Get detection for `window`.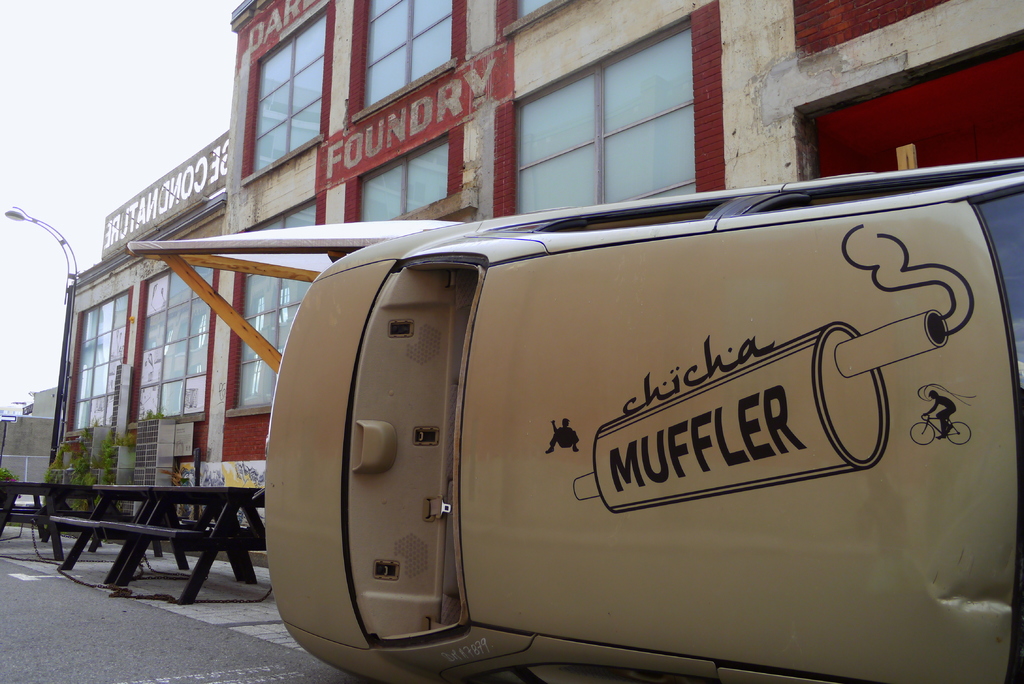
Detection: detection(504, 20, 724, 190).
